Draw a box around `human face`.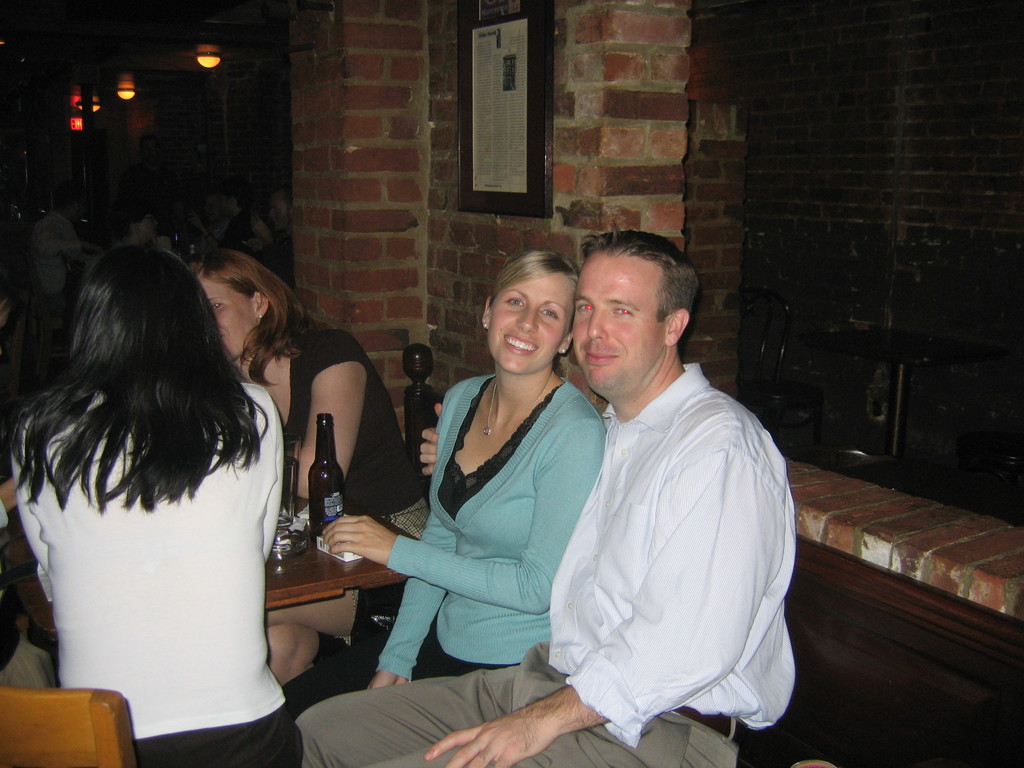
{"left": 569, "top": 253, "right": 667, "bottom": 394}.
